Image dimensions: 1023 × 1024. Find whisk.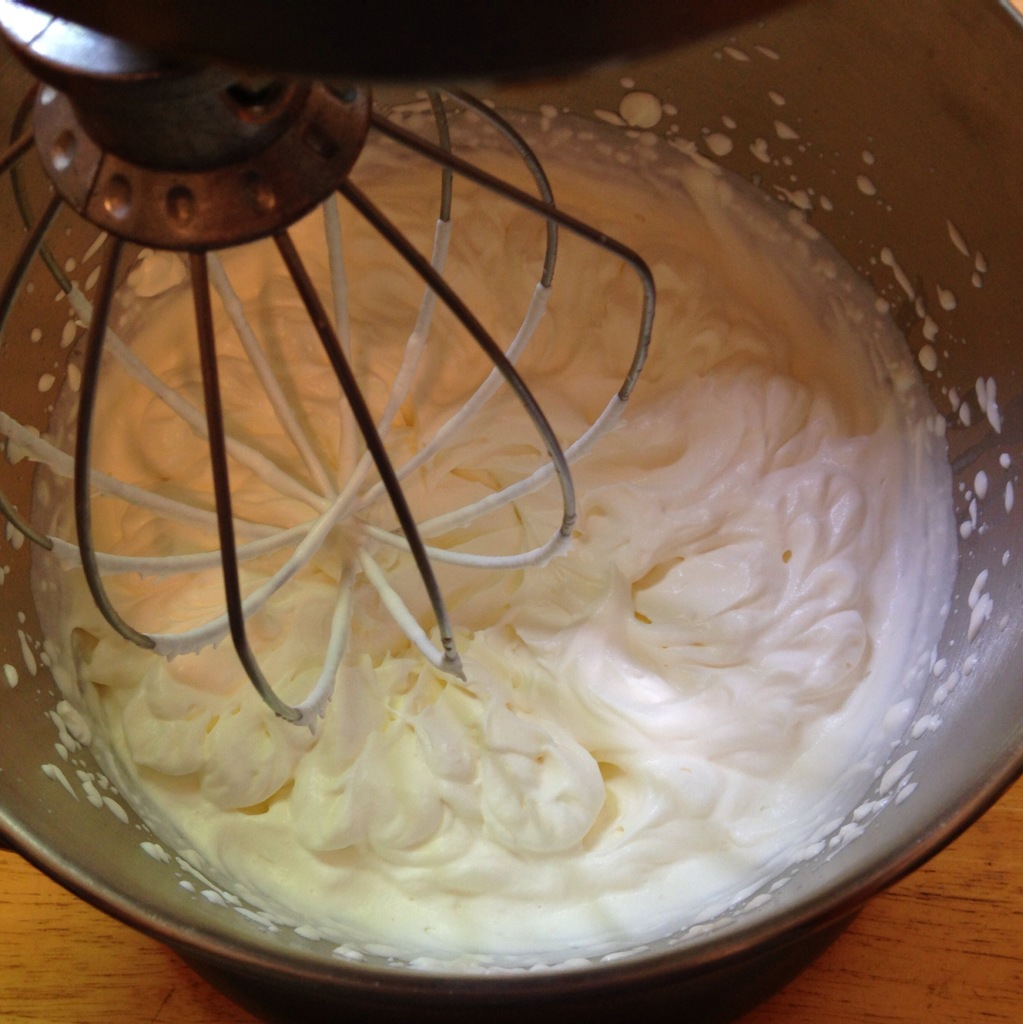
<bbox>0, 0, 664, 729</bbox>.
